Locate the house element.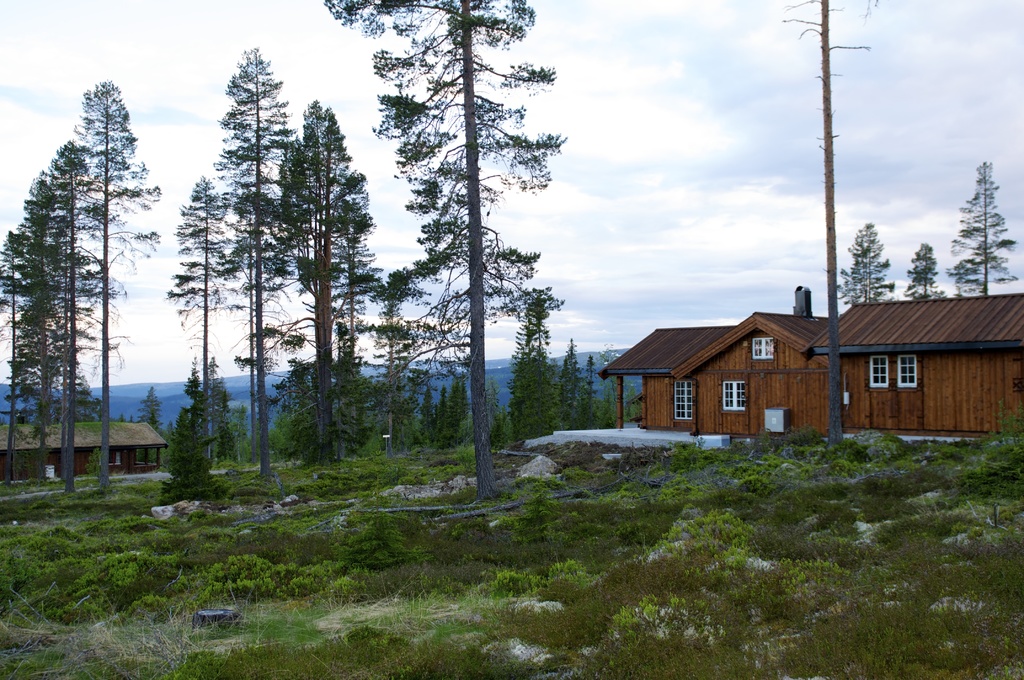
Element bbox: (0, 423, 163, 483).
